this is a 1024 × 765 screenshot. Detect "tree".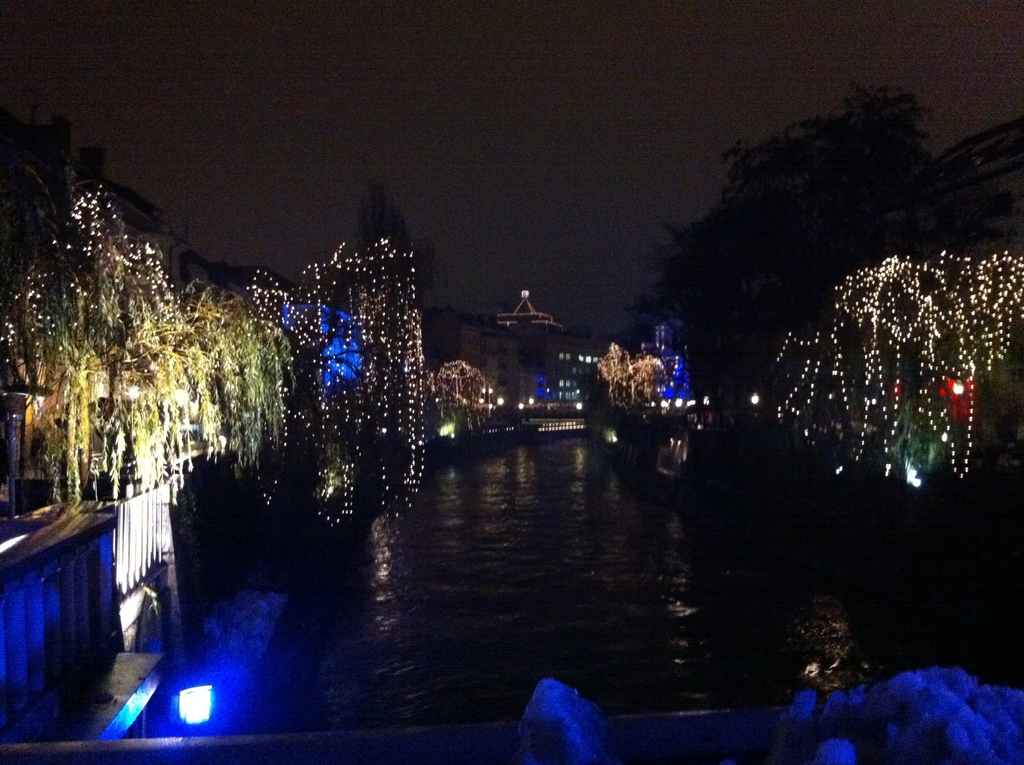
bbox=[427, 353, 488, 435].
